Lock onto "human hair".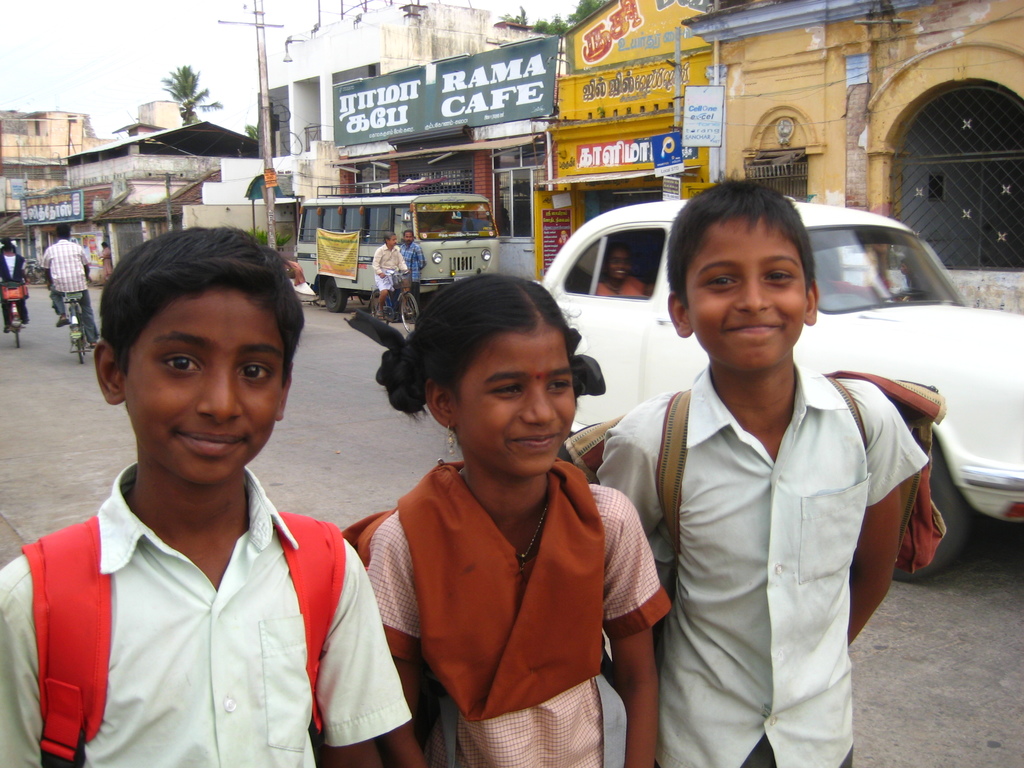
Locked: pyautogui.locateOnScreen(99, 227, 305, 375).
